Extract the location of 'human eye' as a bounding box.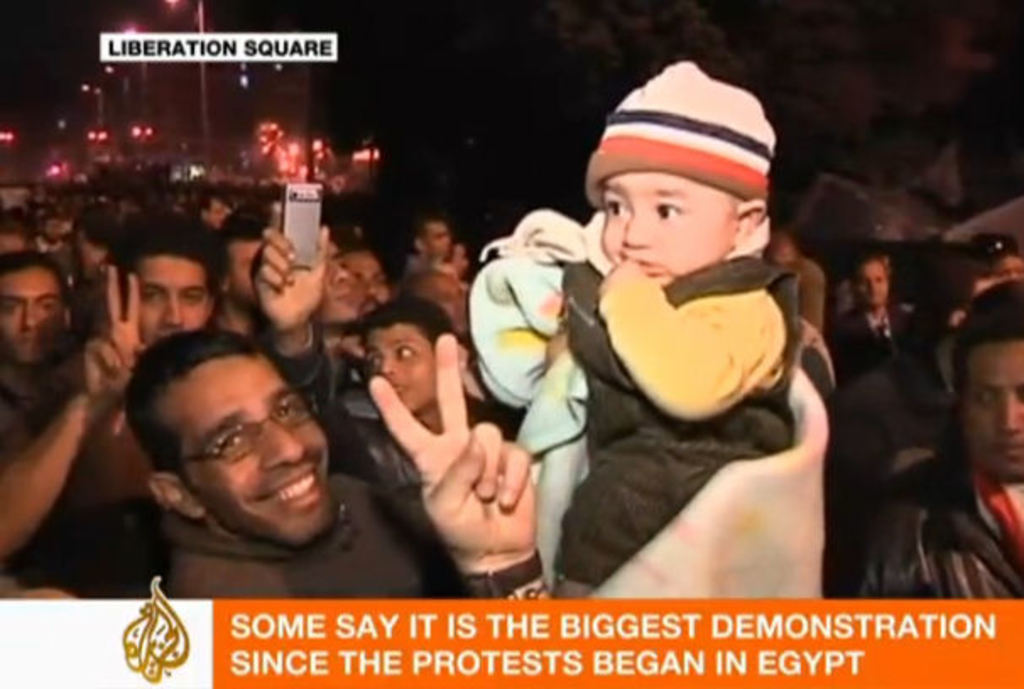
{"x1": 179, "y1": 294, "x2": 208, "y2": 304}.
